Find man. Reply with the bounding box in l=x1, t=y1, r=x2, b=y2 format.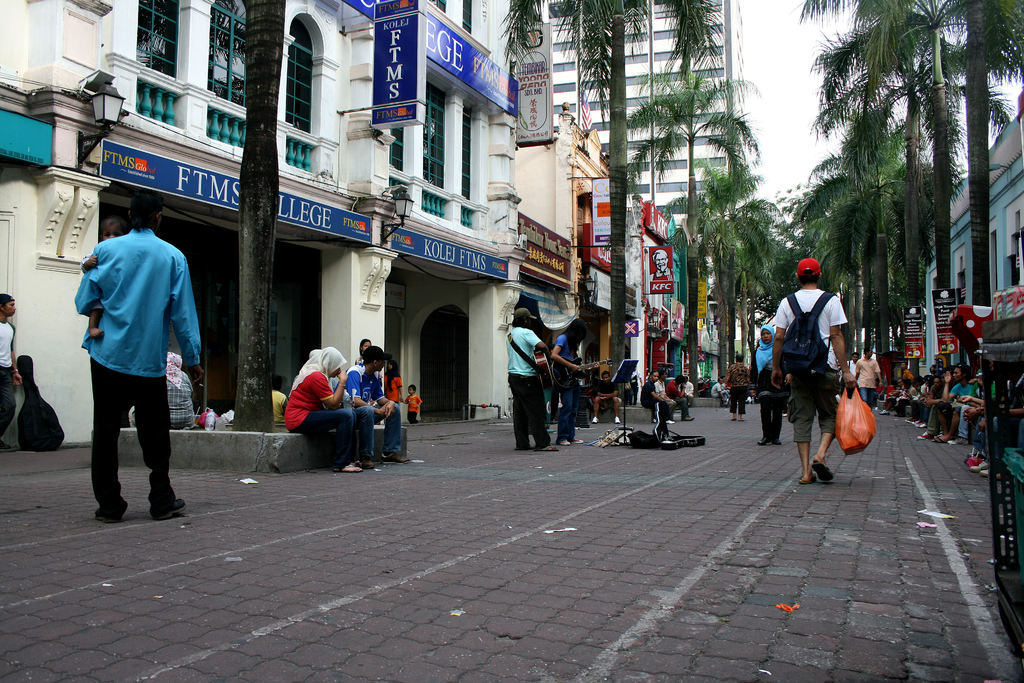
l=508, t=304, r=561, b=452.
